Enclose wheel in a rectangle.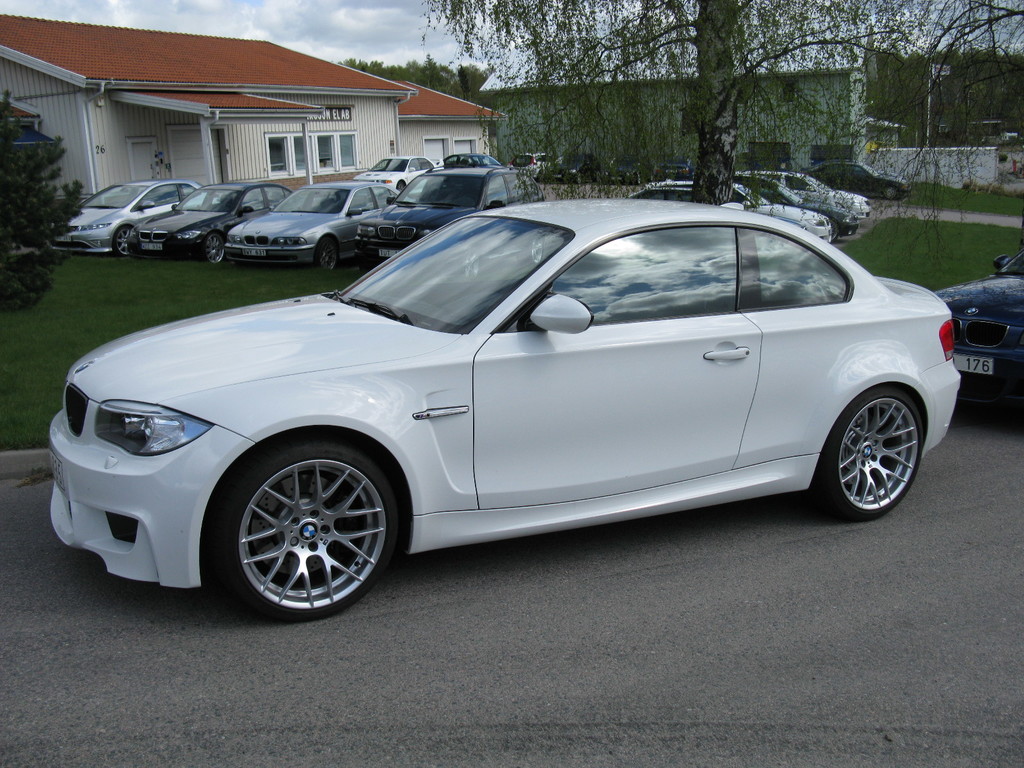
Rect(113, 228, 134, 259).
